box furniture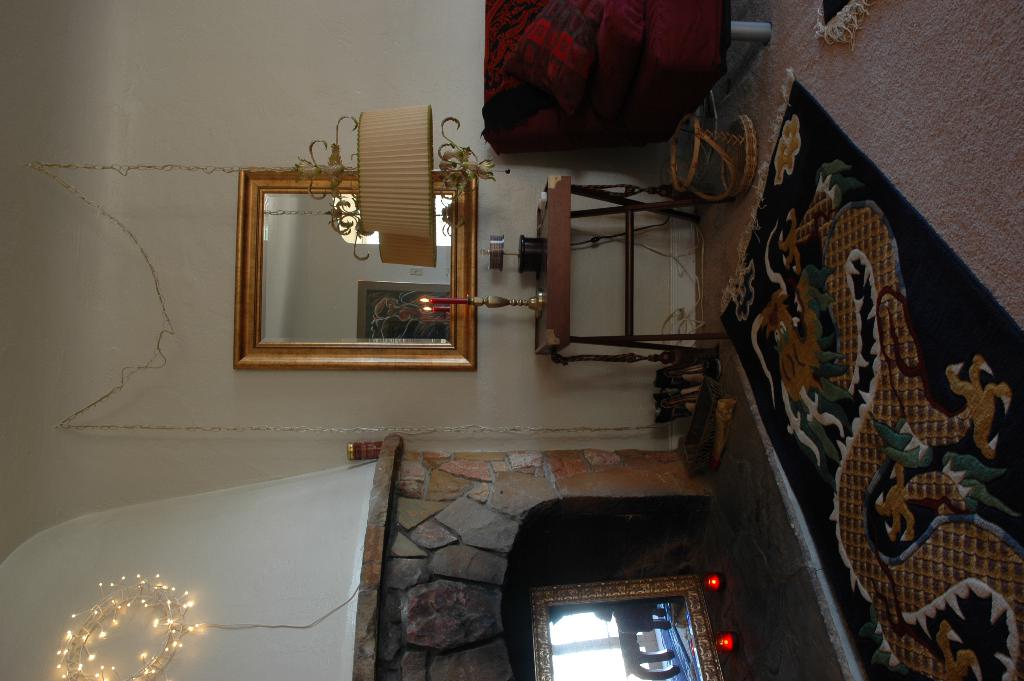
select_region(669, 111, 756, 204)
